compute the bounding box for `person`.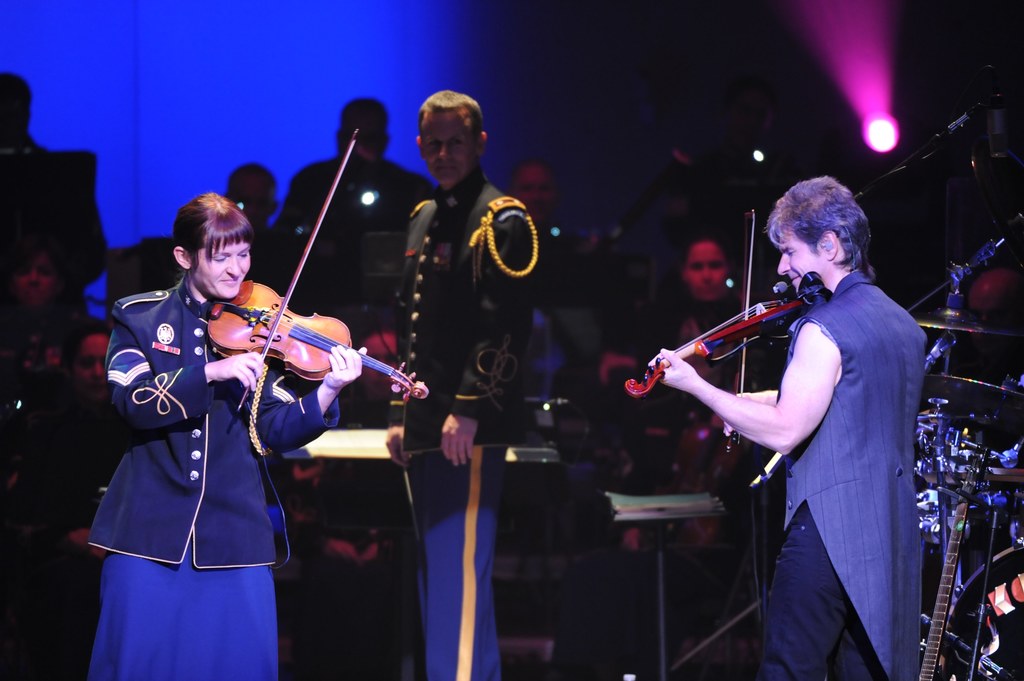
{"left": 100, "top": 188, "right": 368, "bottom": 680}.
